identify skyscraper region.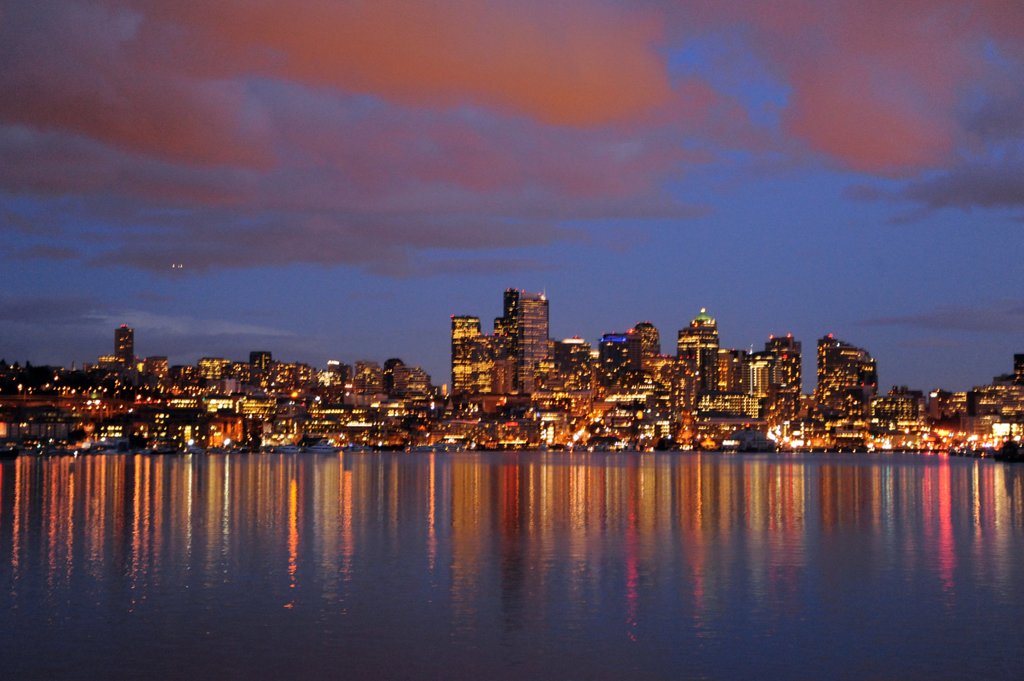
Region: region(452, 309, 483, 399).
